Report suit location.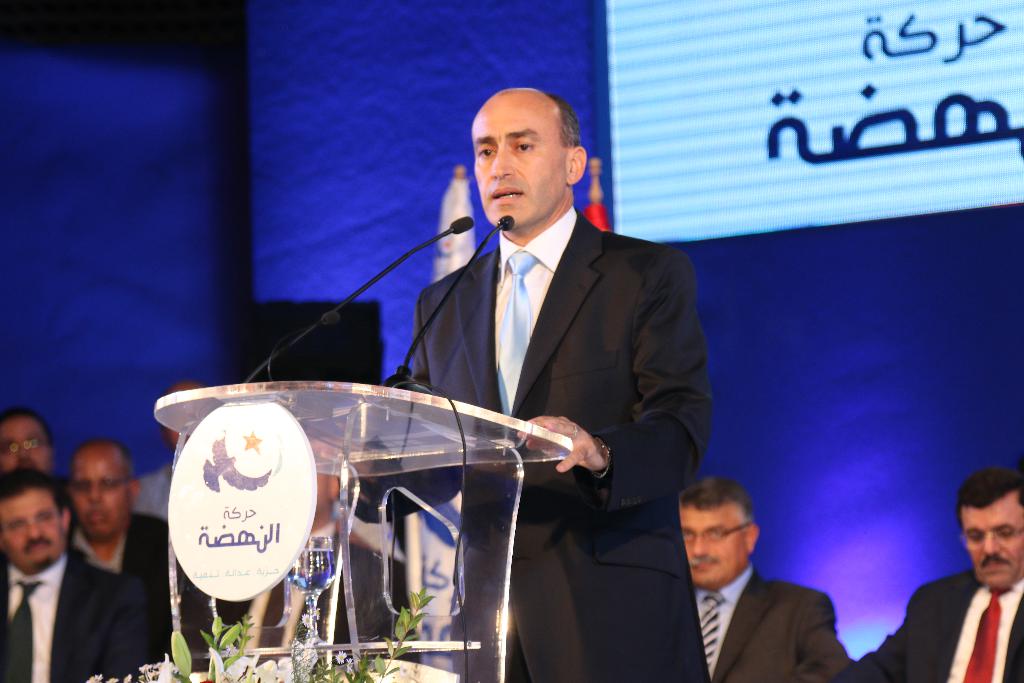
Report: 215, 522, 404, 657.
